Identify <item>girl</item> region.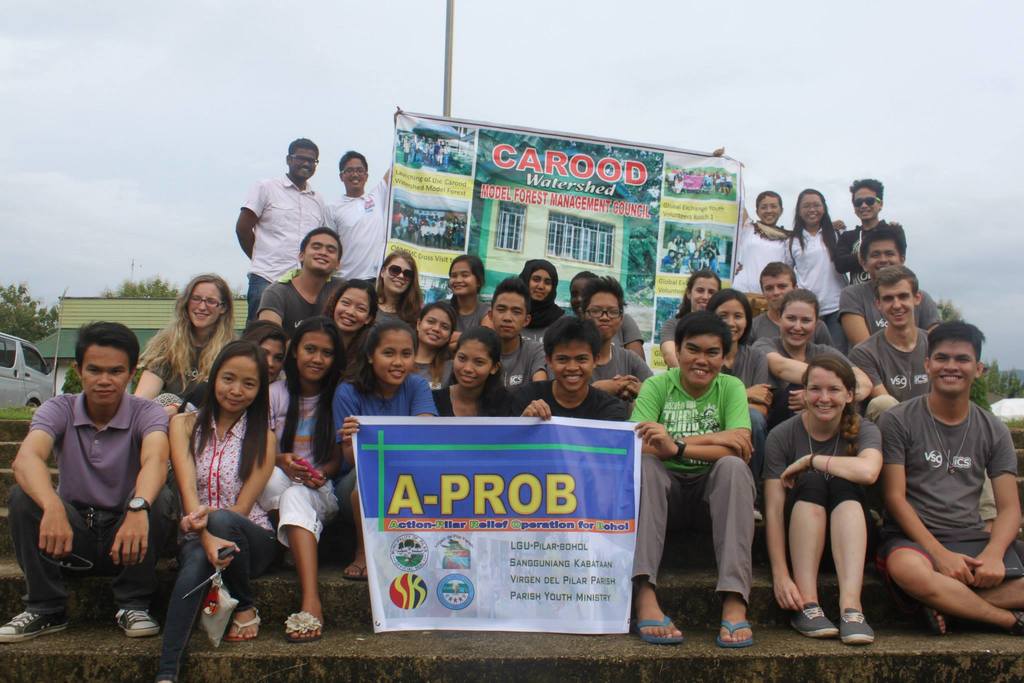
Region: <box>328,314,447,579</box>.
